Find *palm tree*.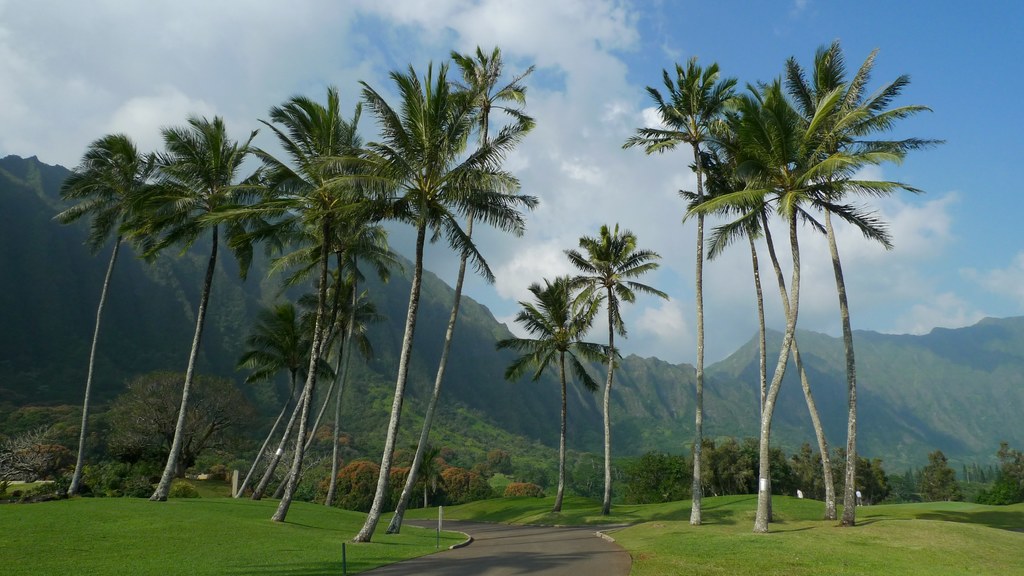
<region>713, 97, 852, 497</region>.
